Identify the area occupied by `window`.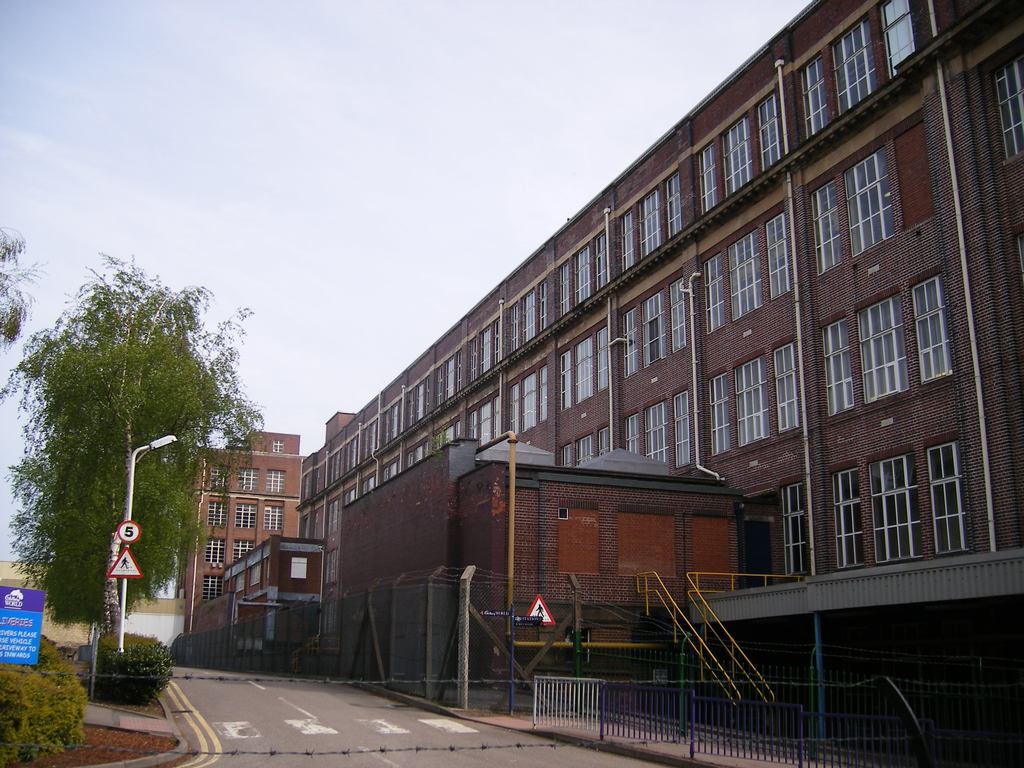
Area: BBox(593, 236, 608, 292).
